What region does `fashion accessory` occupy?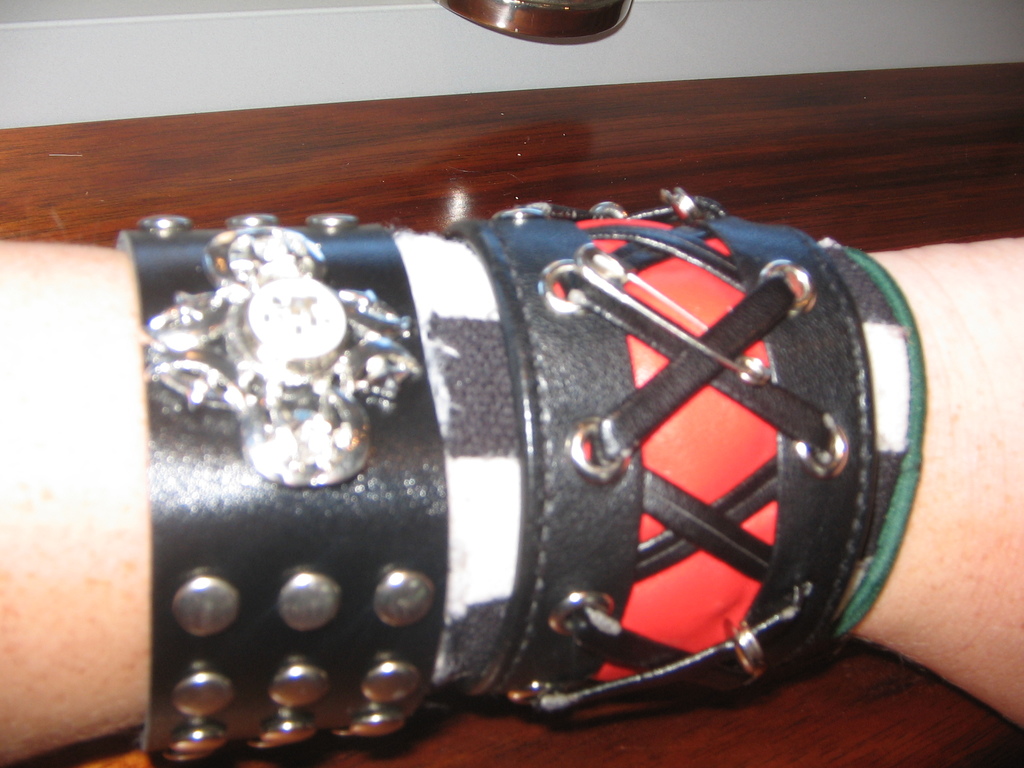
Rect(114, 208, 438, 767).
